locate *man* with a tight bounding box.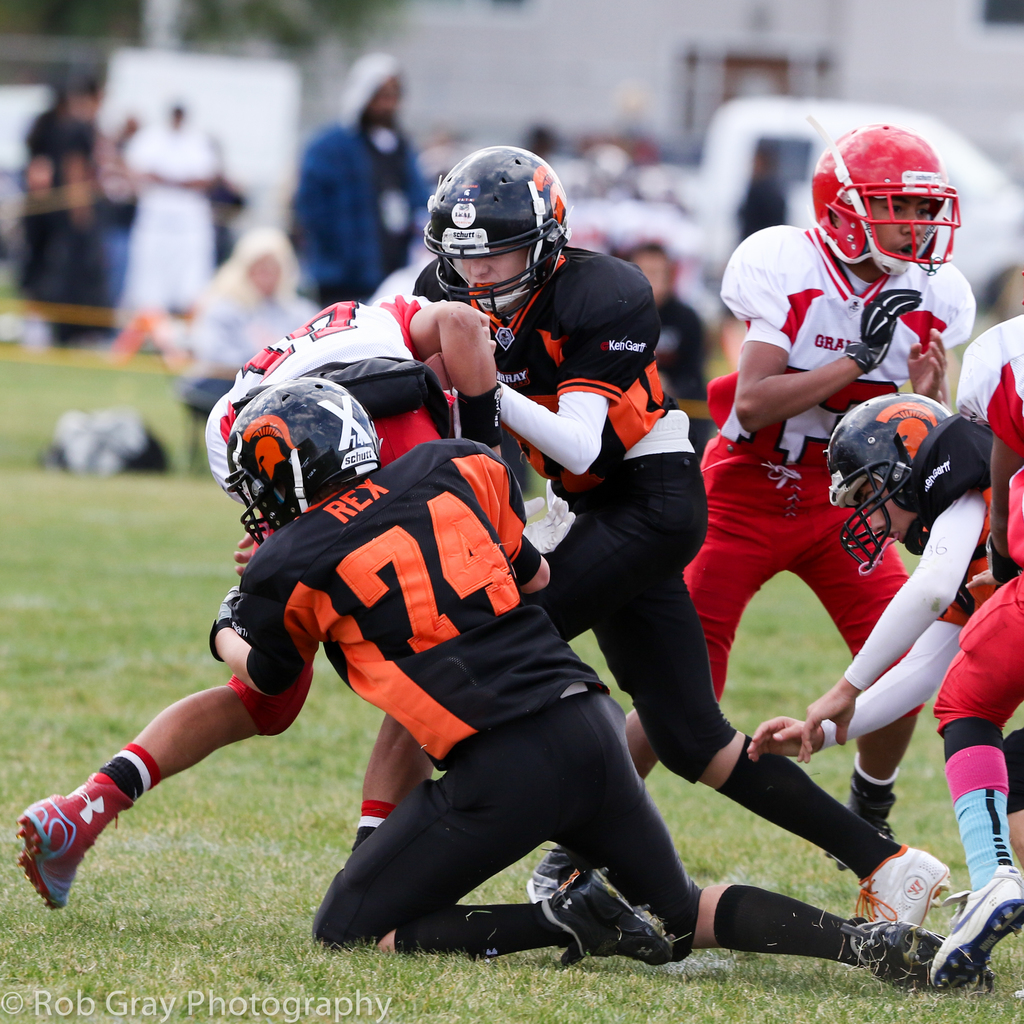
<region>746, 390, 1000, 764</region>.
